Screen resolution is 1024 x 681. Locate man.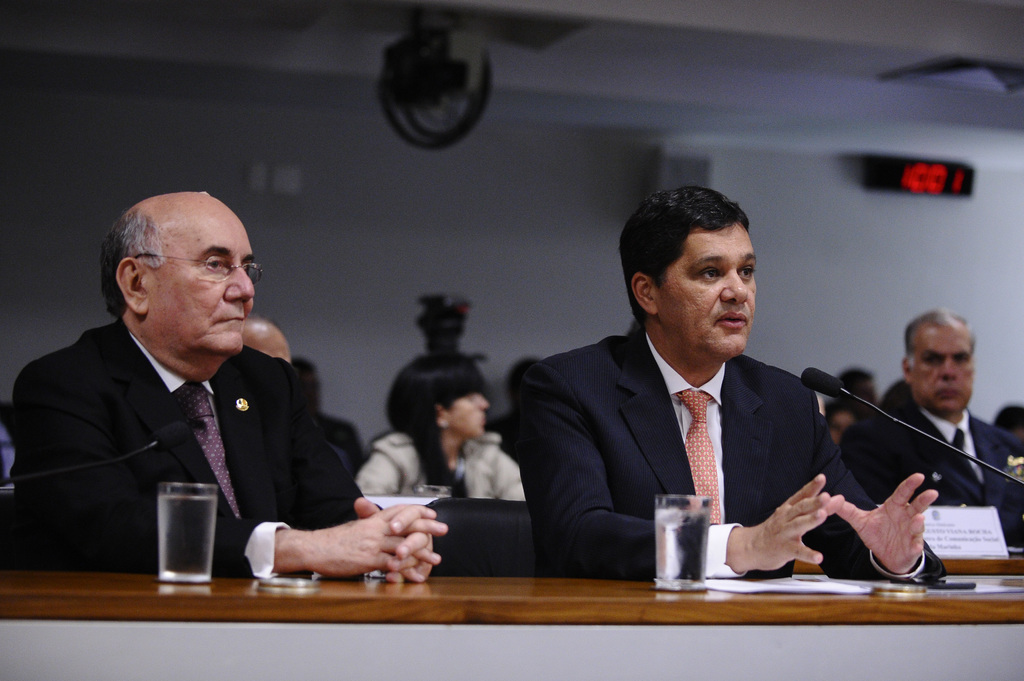
[836, 365, 883, 410].
